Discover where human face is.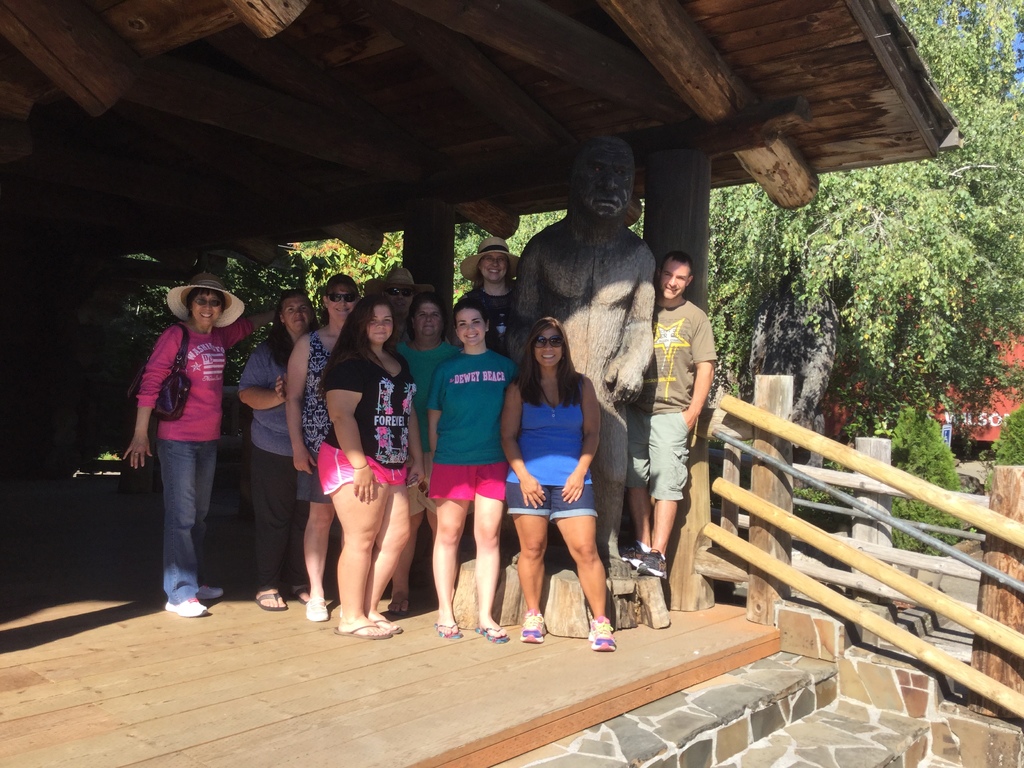
Discovered at bbox=[417, 301, 438, 338].
